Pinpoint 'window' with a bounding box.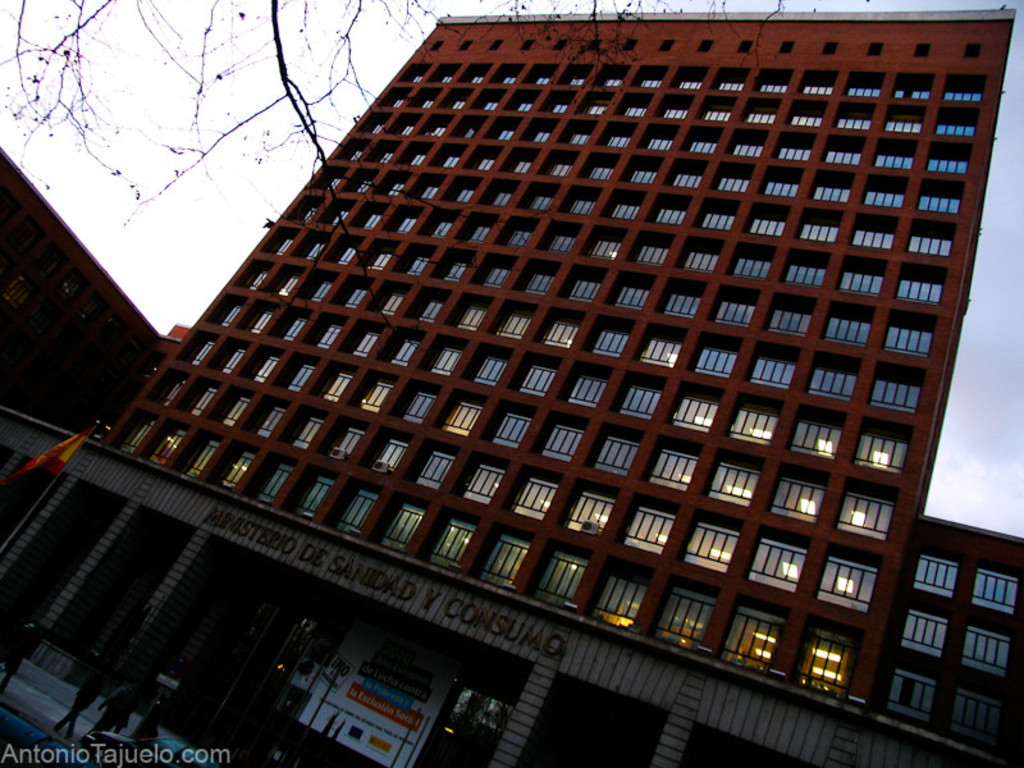
box(486, 37, 502, 52).
